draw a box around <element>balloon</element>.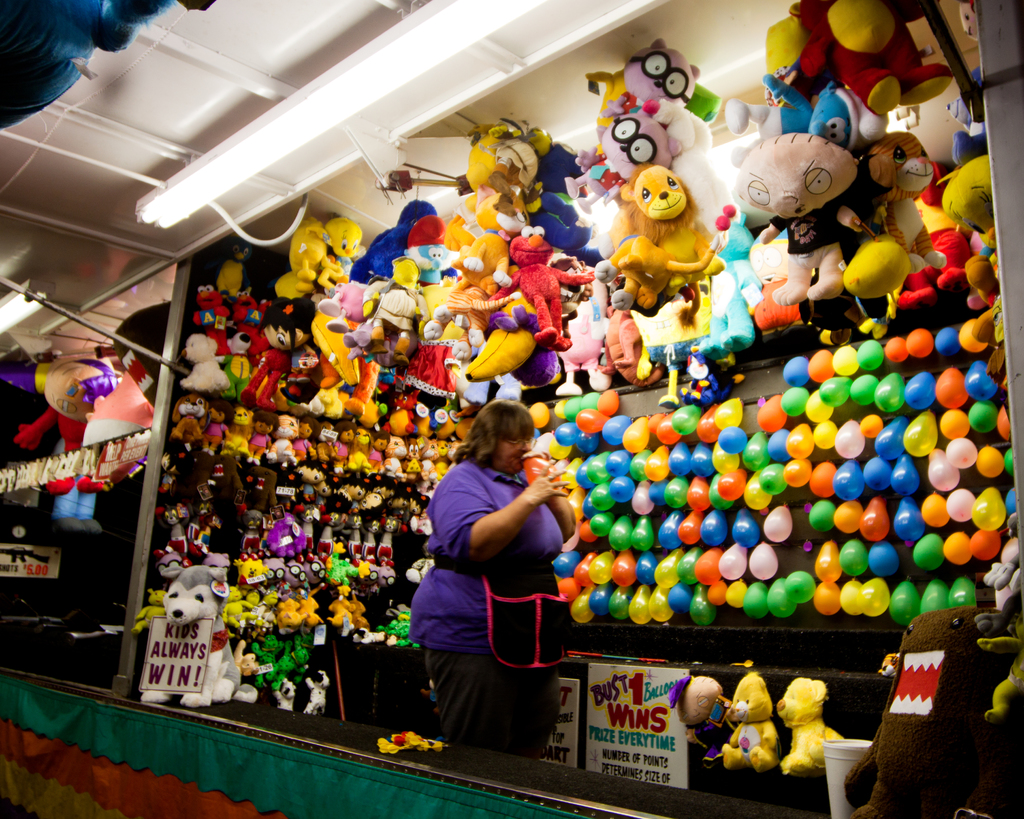
<box>605,446,630,479</box>.
